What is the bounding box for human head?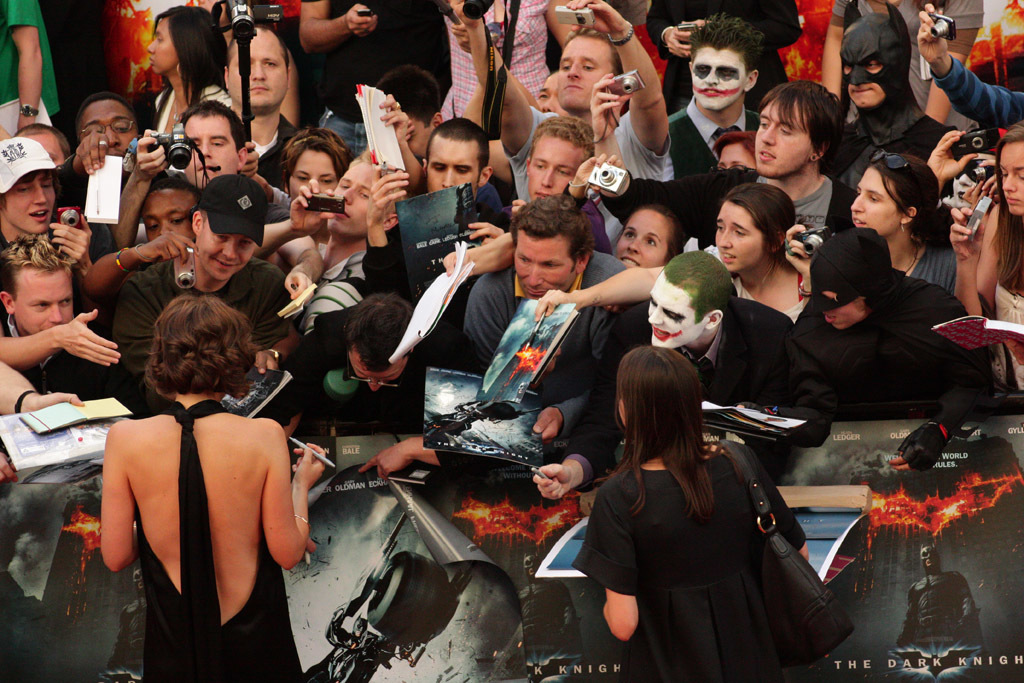
bbox=[154, 292, 249, 383].
